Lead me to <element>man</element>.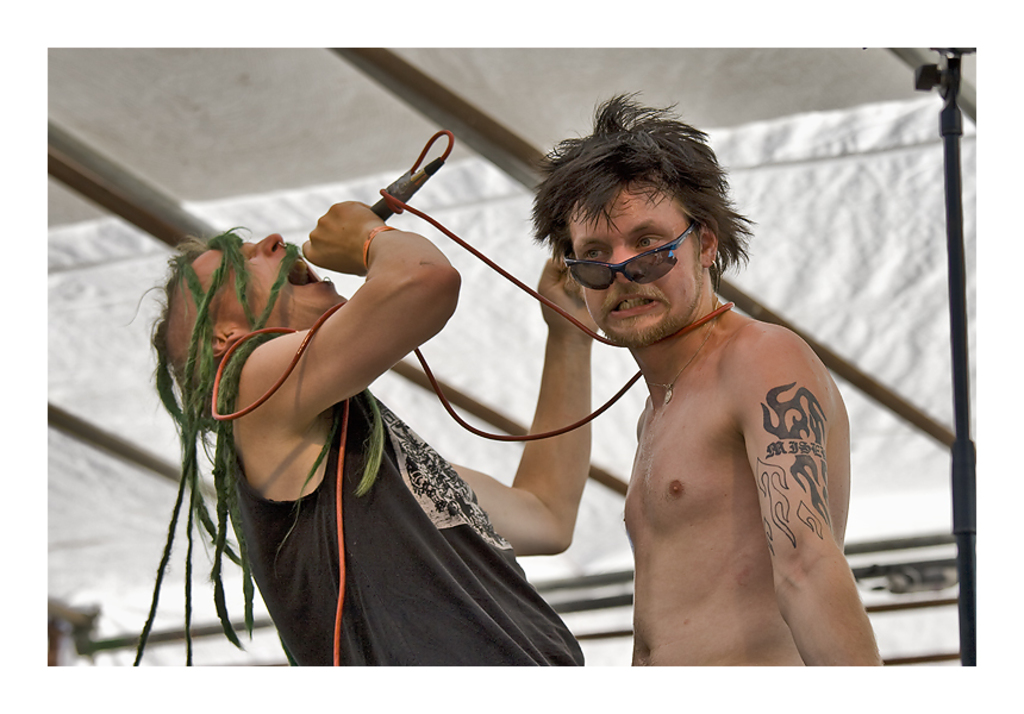
Lead to (550, 151, 866, 691).
